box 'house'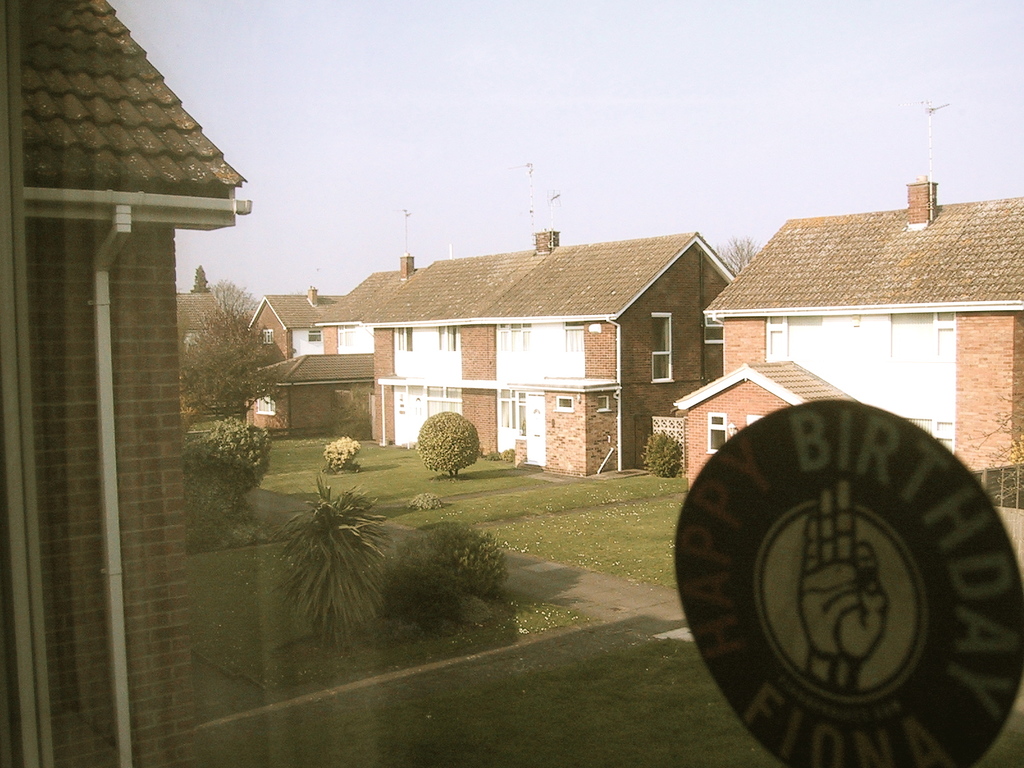
BBox(671, 356, 847, 471)
